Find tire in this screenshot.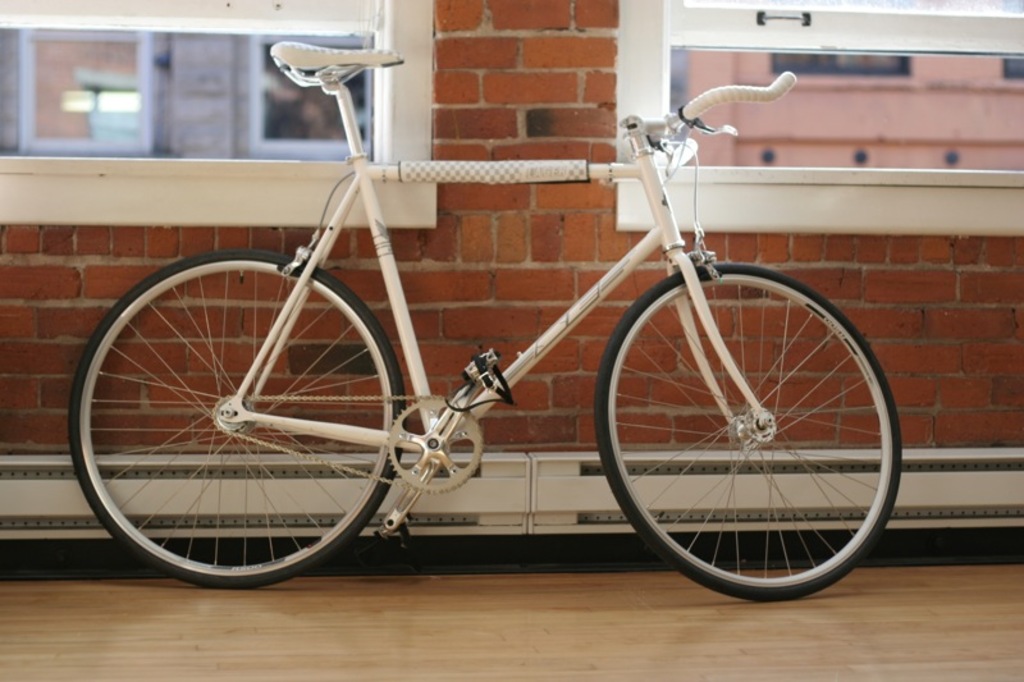
The bounding box for tire is x1=90, y1=237, x2=406, y2=587.
